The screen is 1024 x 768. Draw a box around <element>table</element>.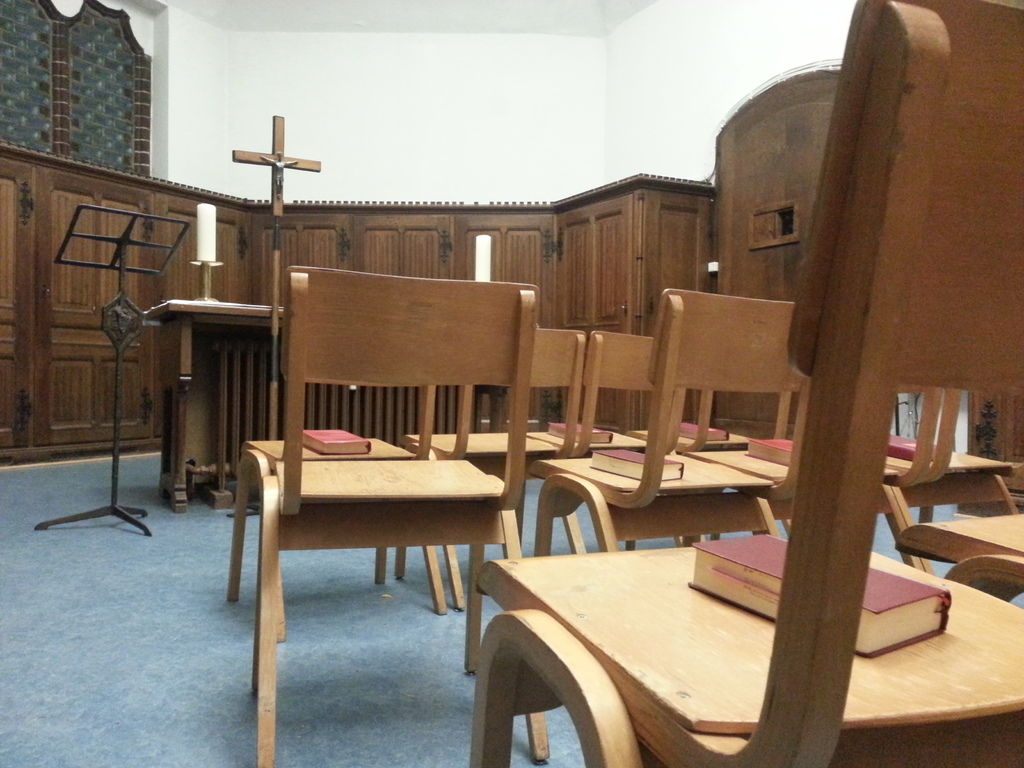
bbox(138, 296, 545, 511).
